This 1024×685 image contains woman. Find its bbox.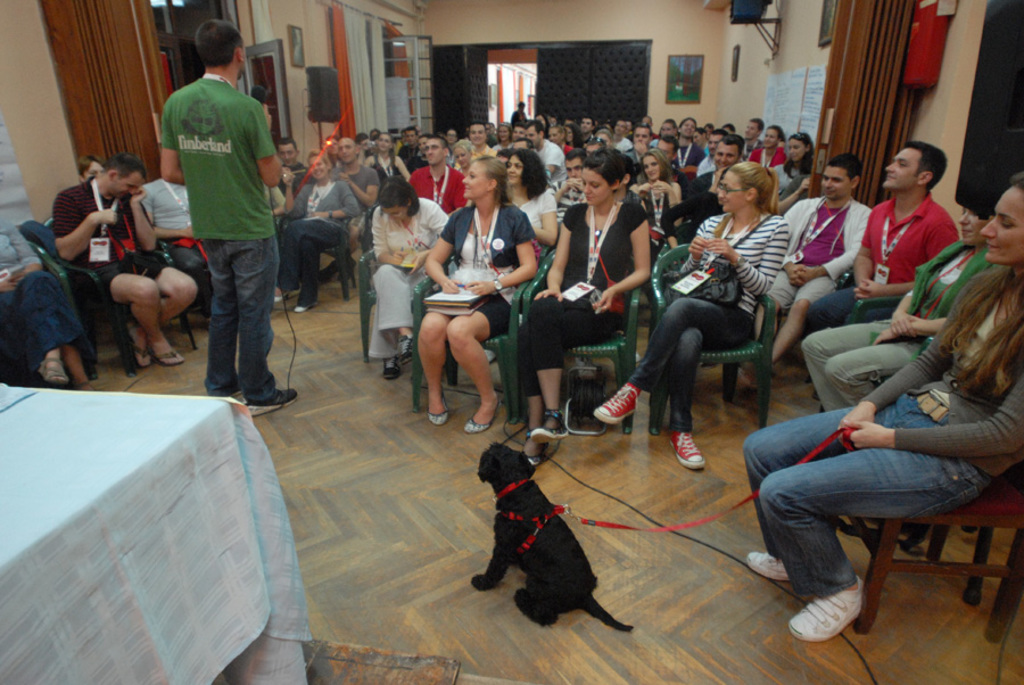
{"left": 274, "top": 148, "right": 363, "bottom": 321}.
